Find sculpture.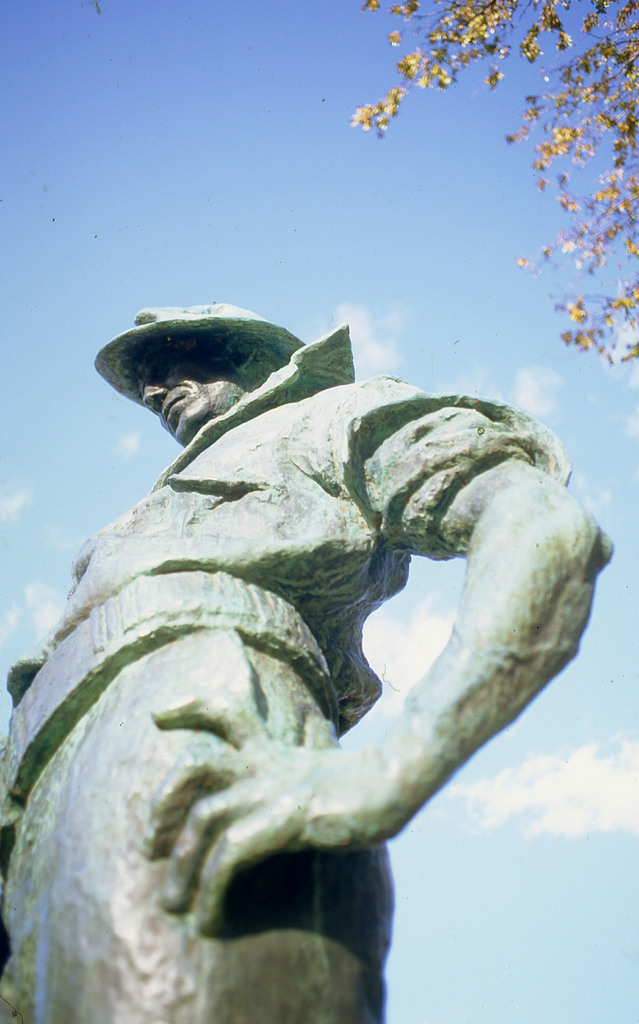
29,275,585,994.
